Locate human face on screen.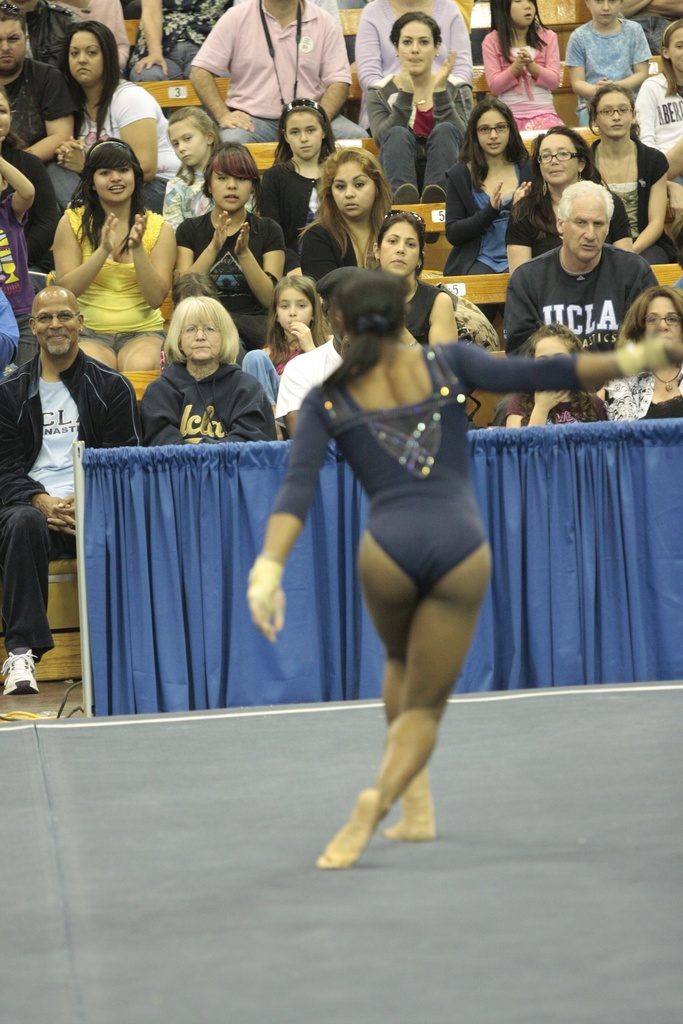
On screen at detection(288, 113, 324, 160).
